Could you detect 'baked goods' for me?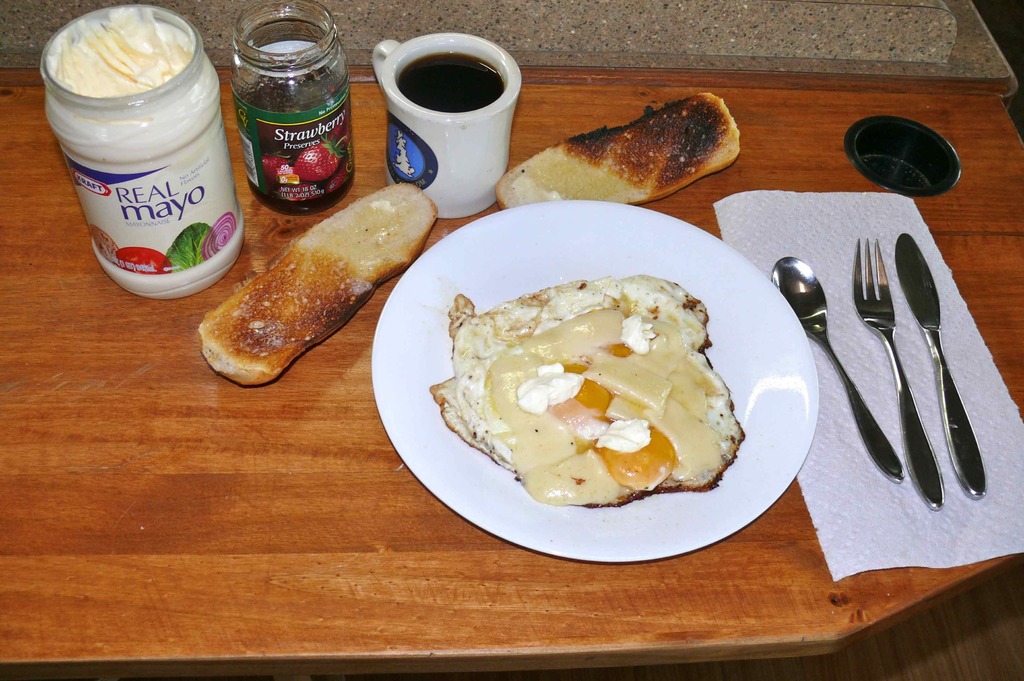
Detection result: box(495, 84, 742, 208).
